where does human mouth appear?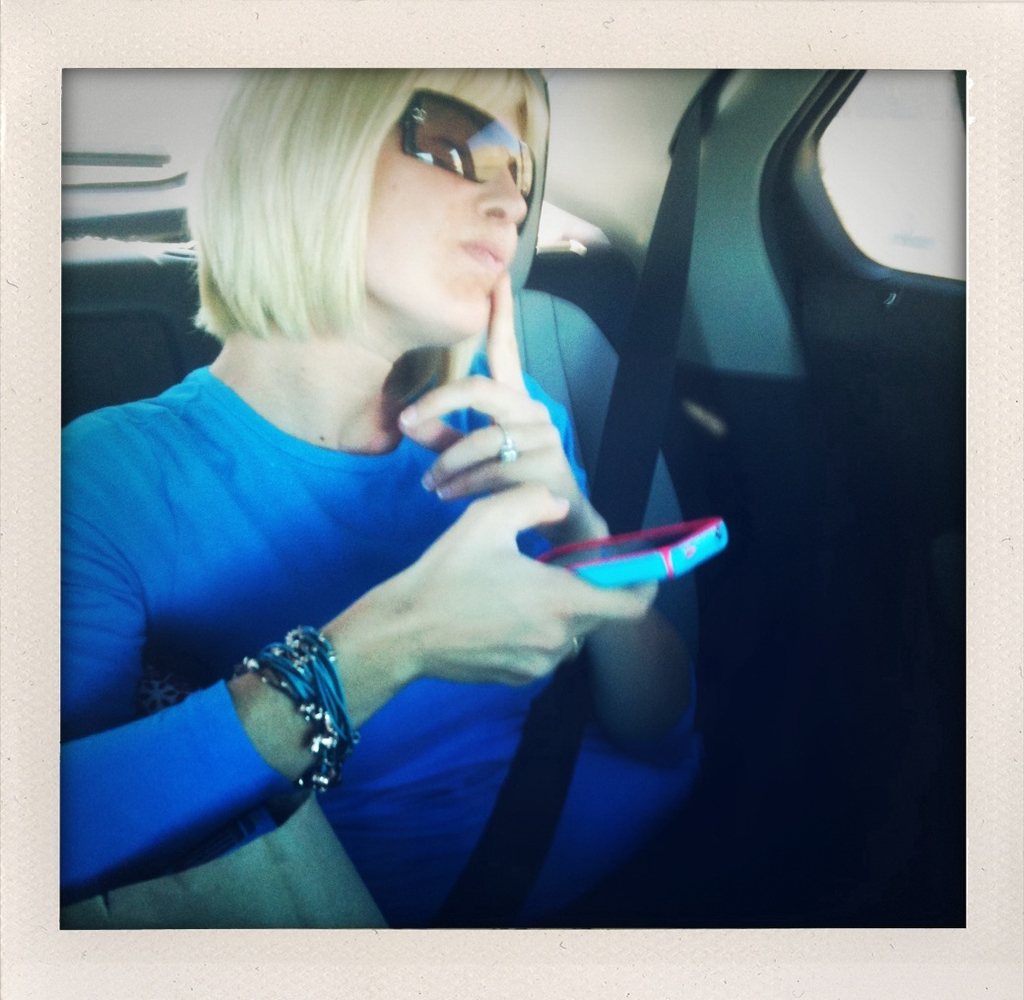
Appears at 466:240:508:269.
